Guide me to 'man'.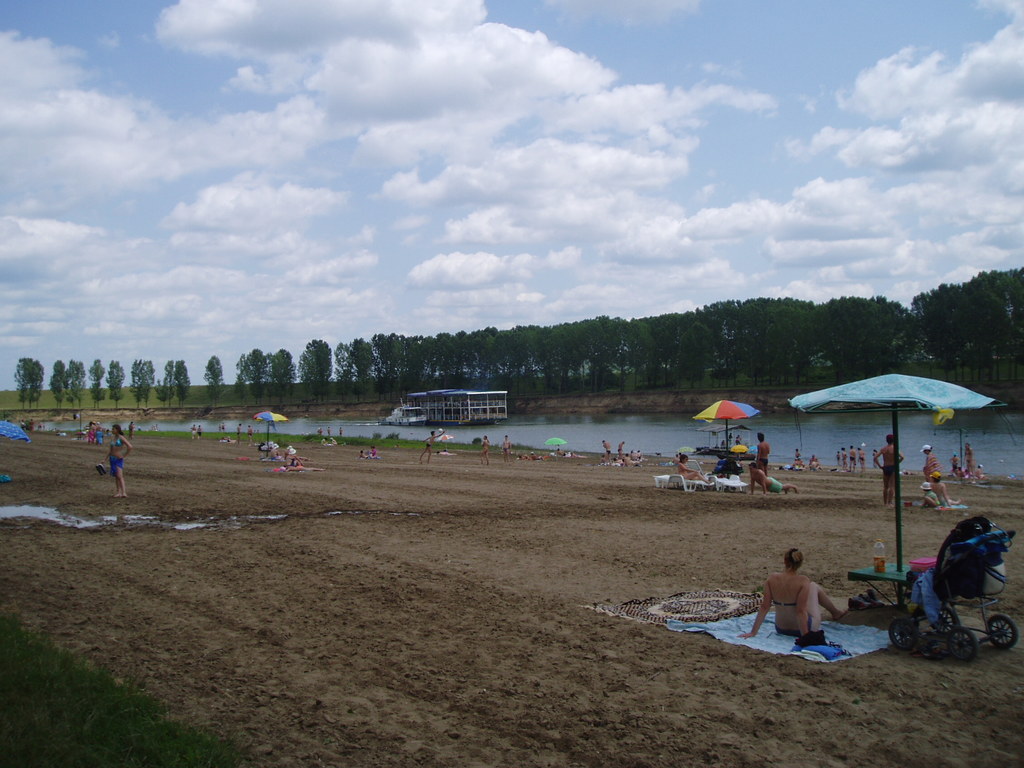
Guidance: [left=746, top=431, right=766, bottom=477].
